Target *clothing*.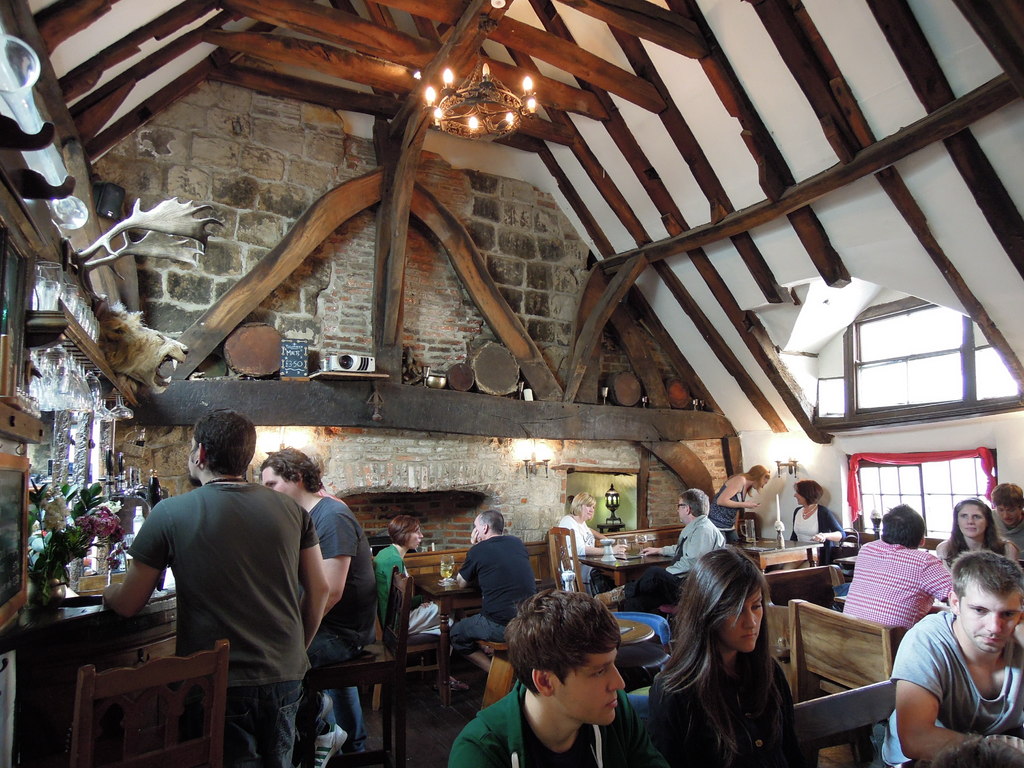
Target region: x1=298 y1=487 x2=382 y2=728.
